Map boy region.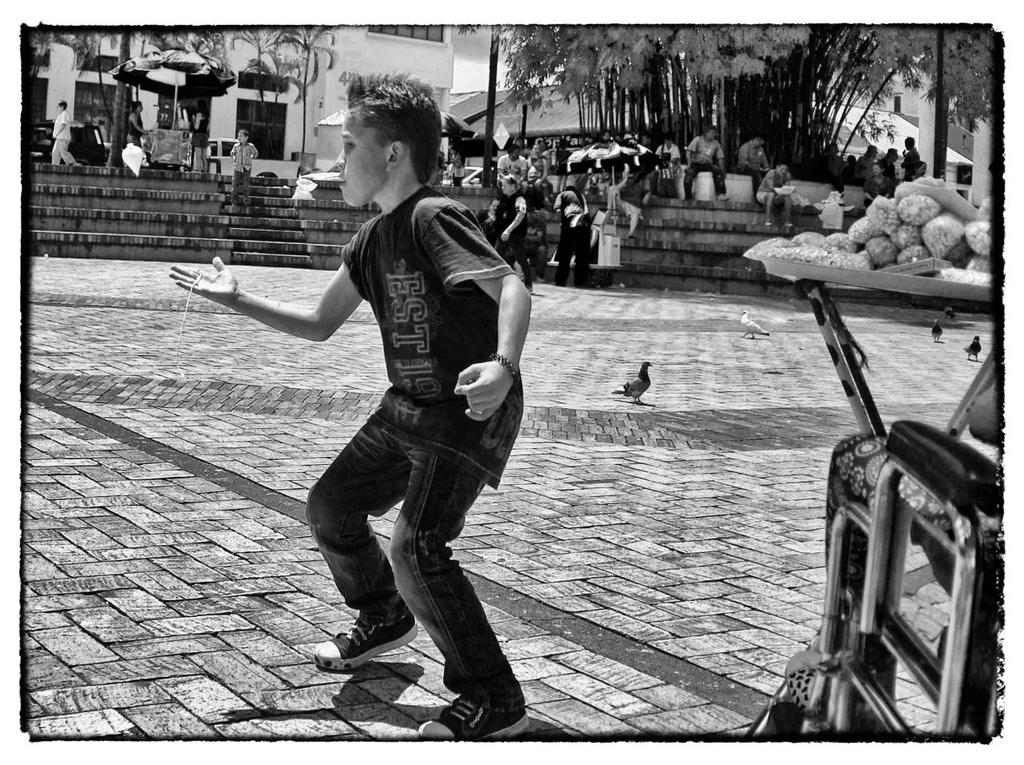
Mapped to Rect(229, 129, 259, 205).
